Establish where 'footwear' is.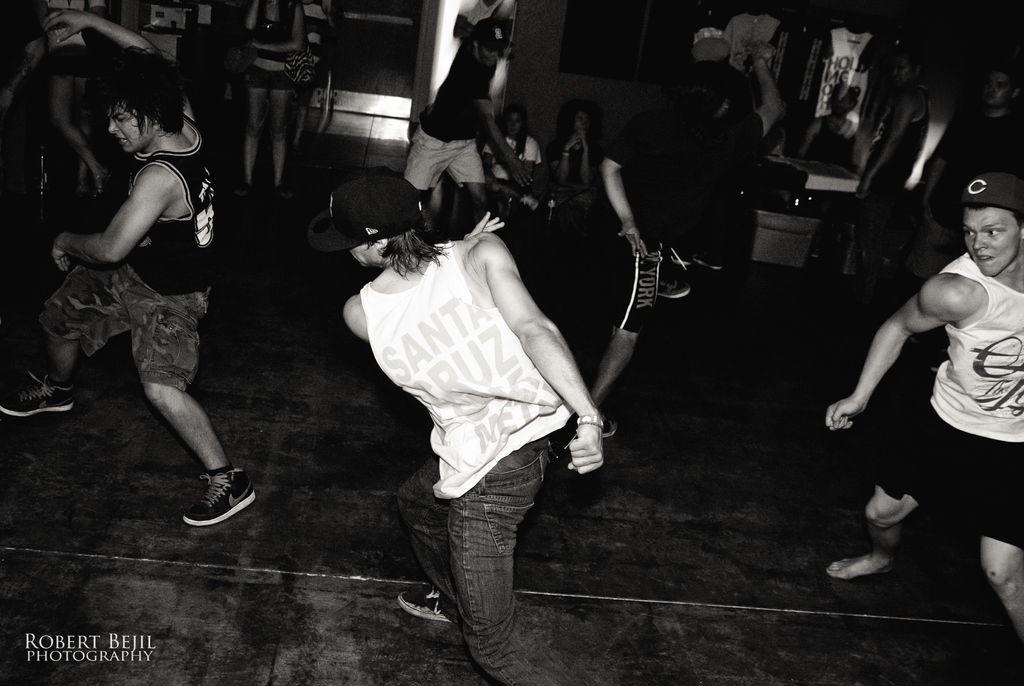
Established at 698, 256, 724, 269.
